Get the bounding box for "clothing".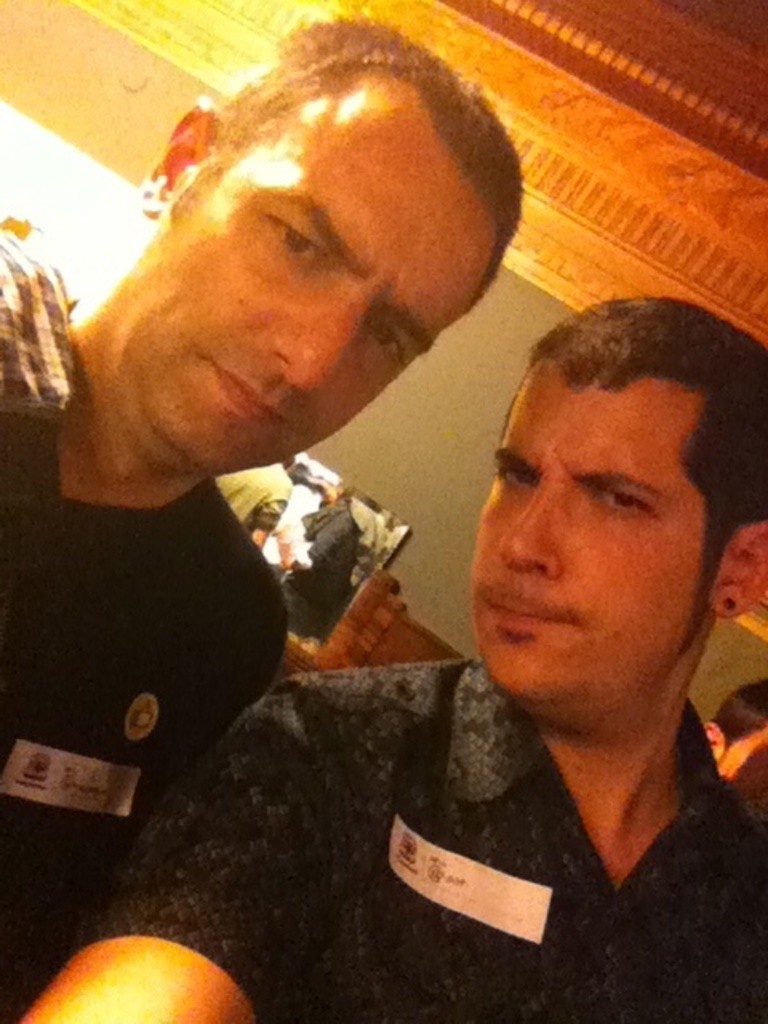
pyautogui.locateOnScreen(213, 459, 294, 547).
